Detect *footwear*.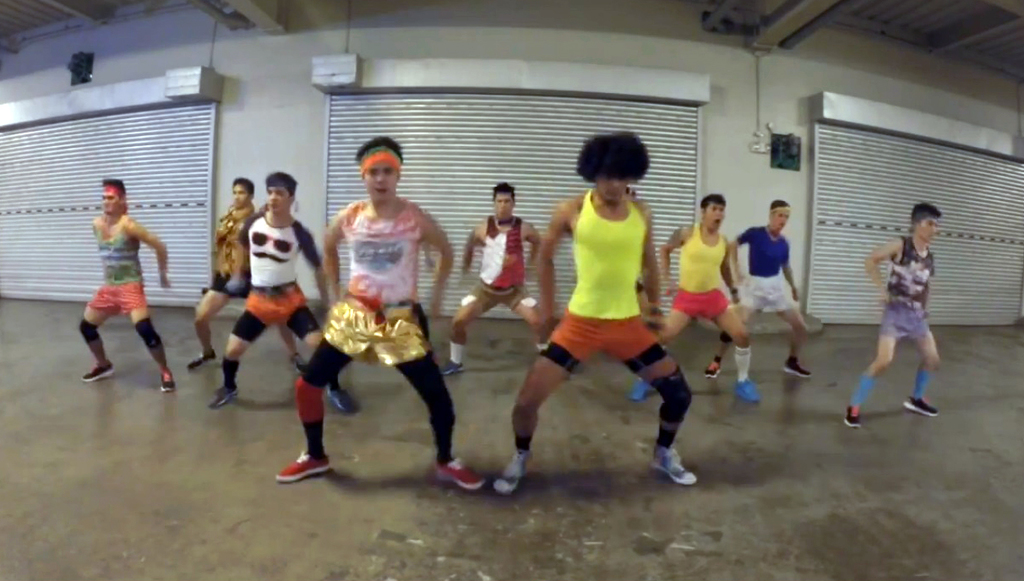
Detected at 898,394,945,418.
